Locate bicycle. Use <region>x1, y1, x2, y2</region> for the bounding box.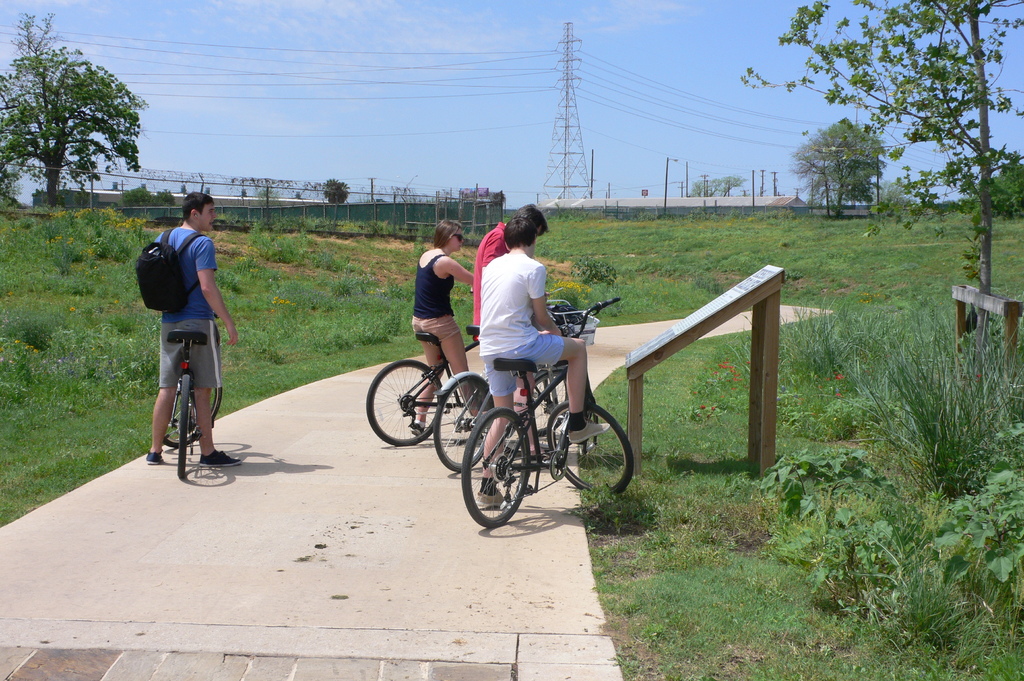
<region>365, 326, 567, 446</region>.
